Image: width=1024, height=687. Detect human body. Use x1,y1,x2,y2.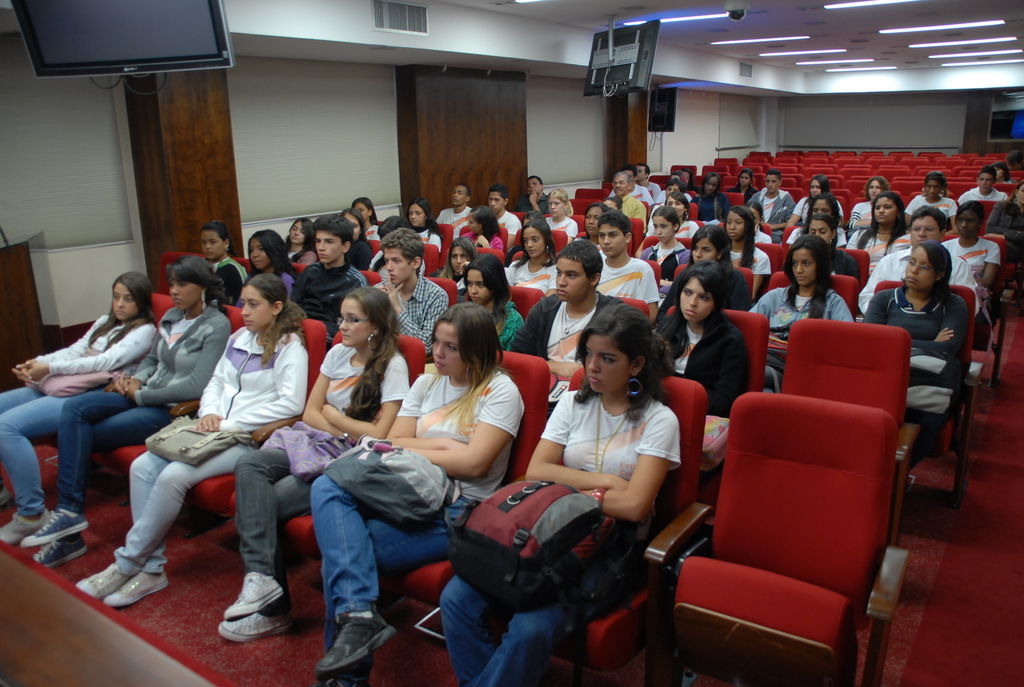
31,251,230,574.
